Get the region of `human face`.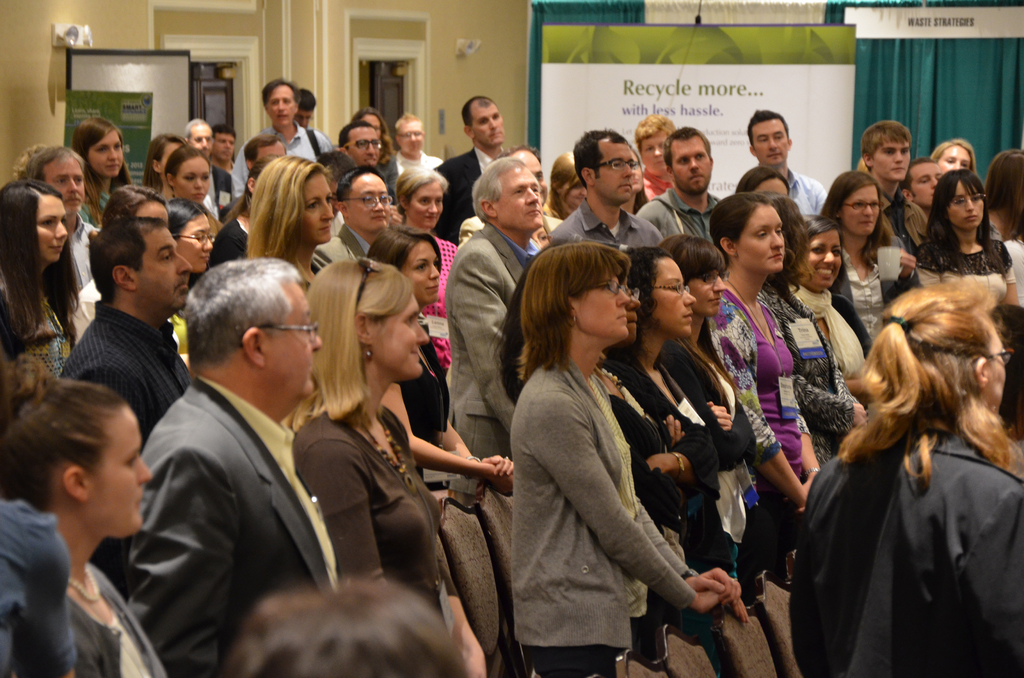
{"x1": 749, "y1": 118, "x2": 792, "y2": 169}.
